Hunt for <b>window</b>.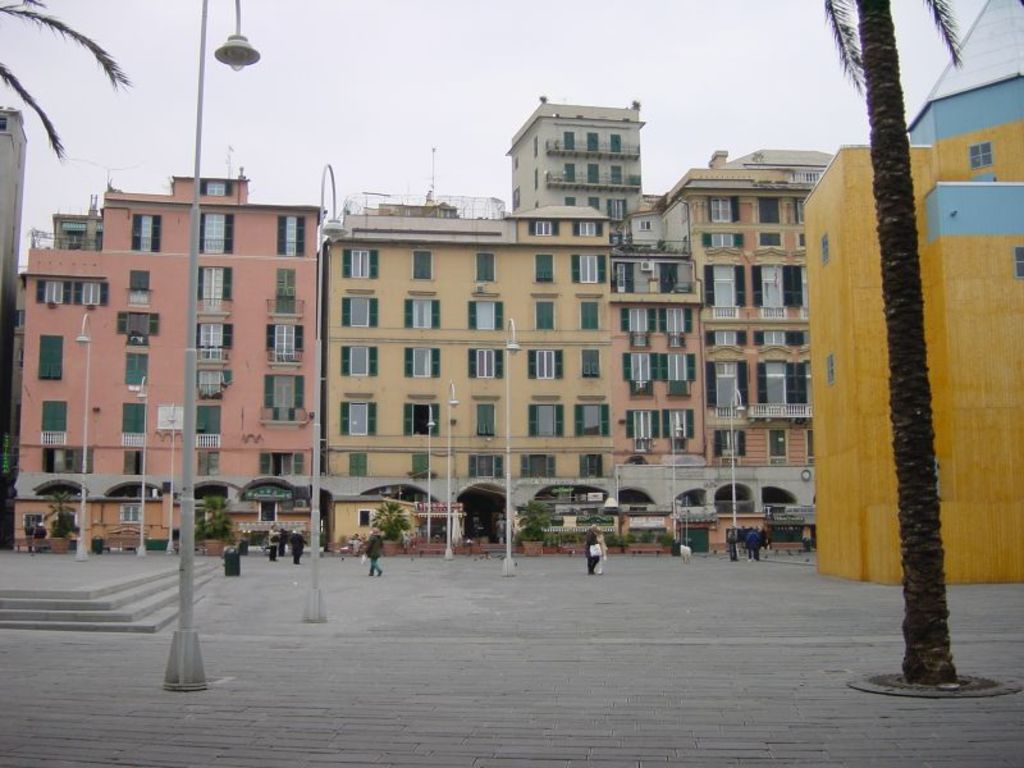
Hunted down at 532 303 558 330.
